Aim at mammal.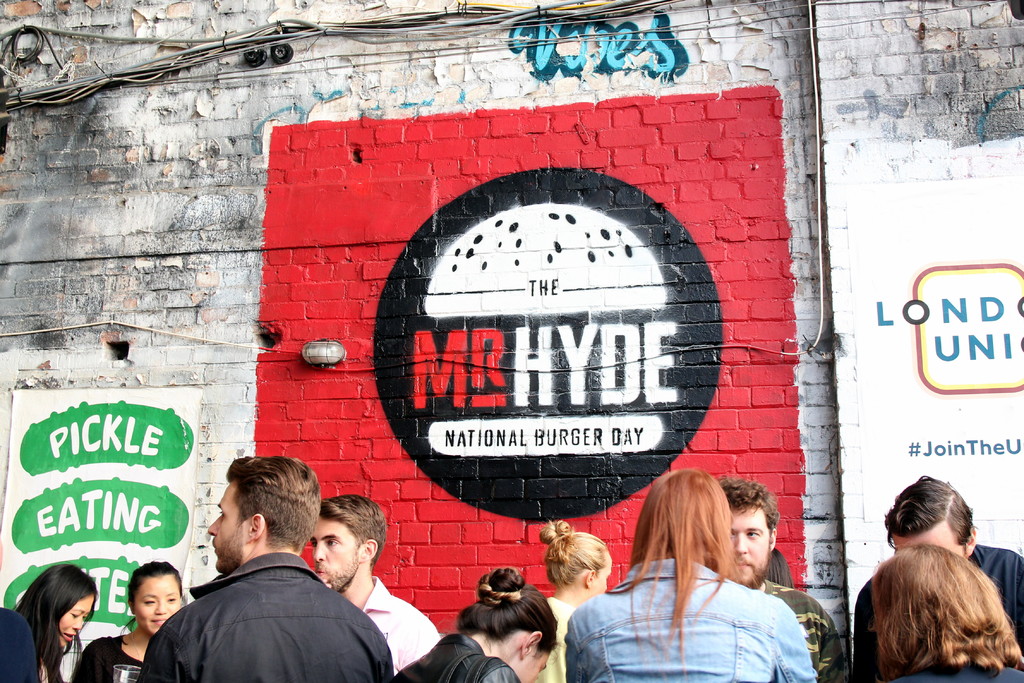
Aimed at (566,459,817,682).
